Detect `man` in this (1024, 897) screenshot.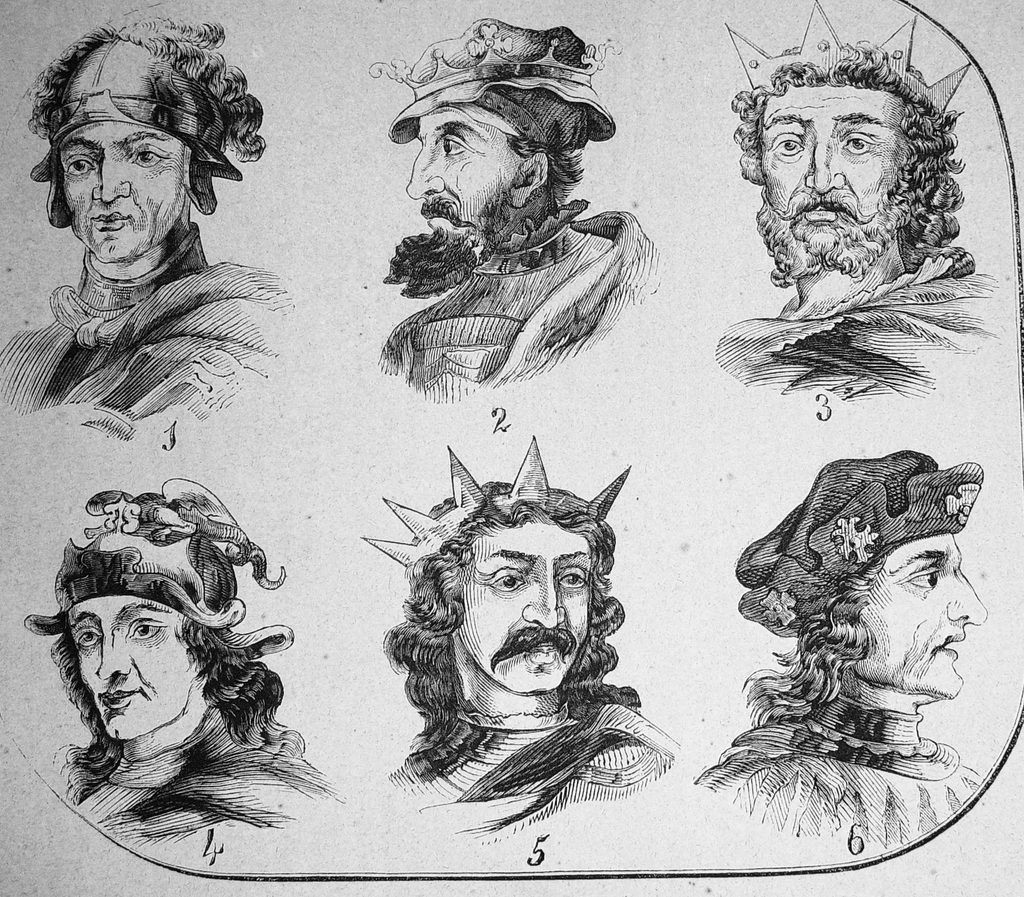
Detection: <bbox>27, 483, 344, 836</bbox>.
